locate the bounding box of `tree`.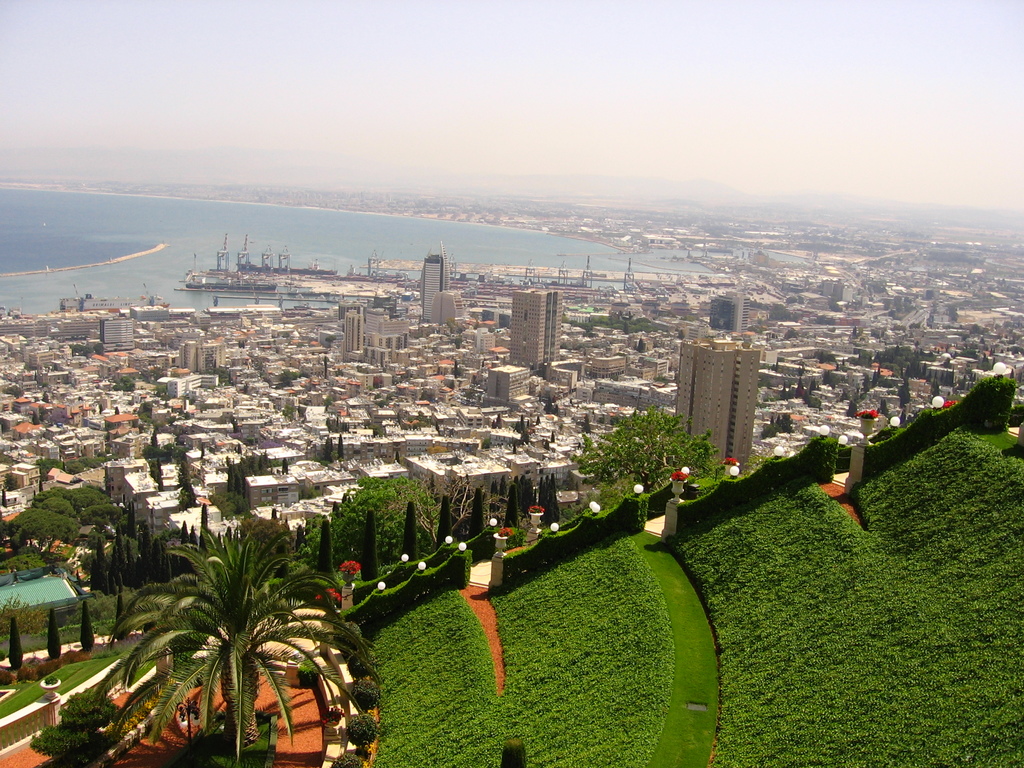
Bounding box: bbox=[77, 603, 96, 655].
